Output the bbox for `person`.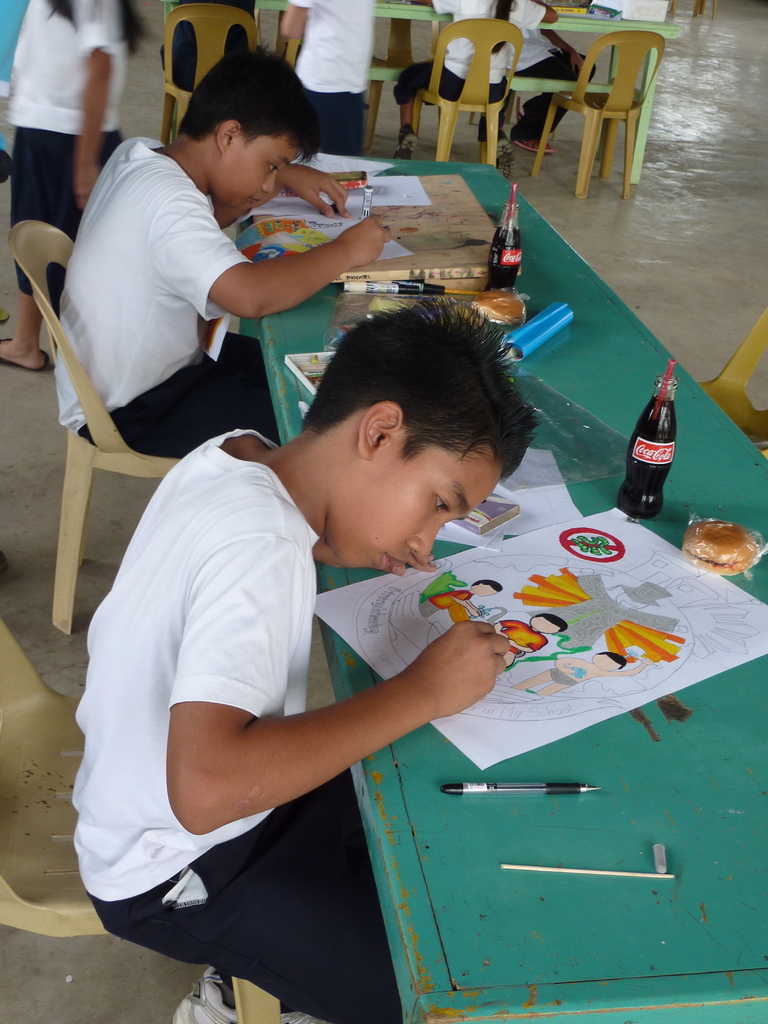
[262, 0, 387, 159].
